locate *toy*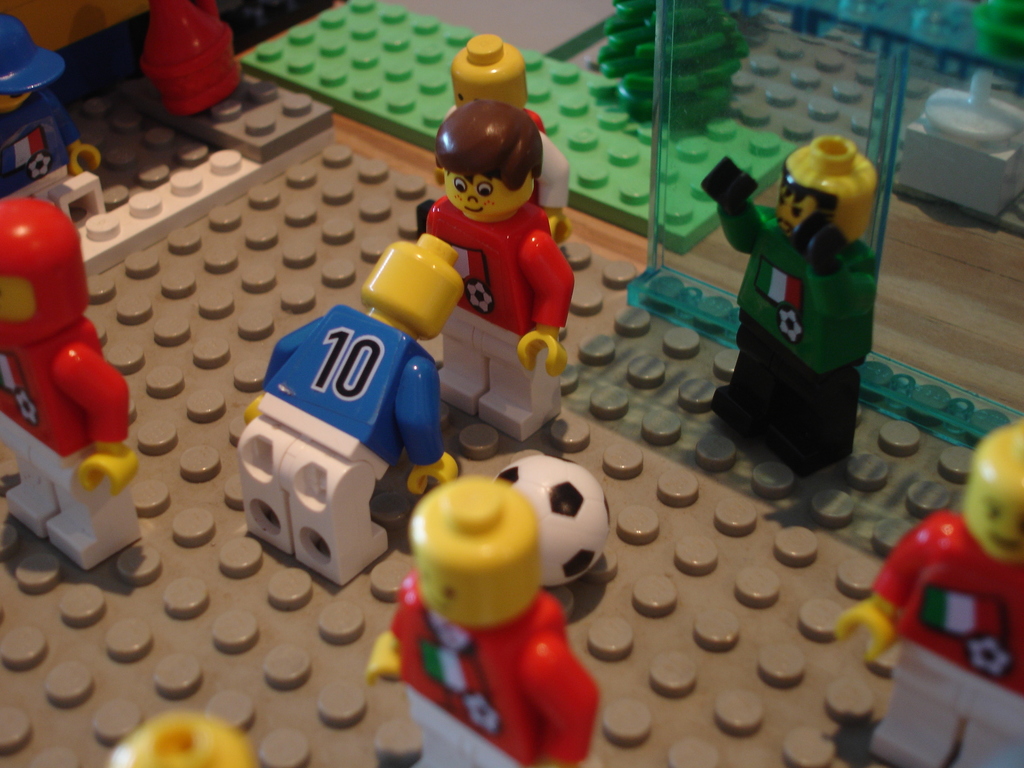
[234,233,458,590]
